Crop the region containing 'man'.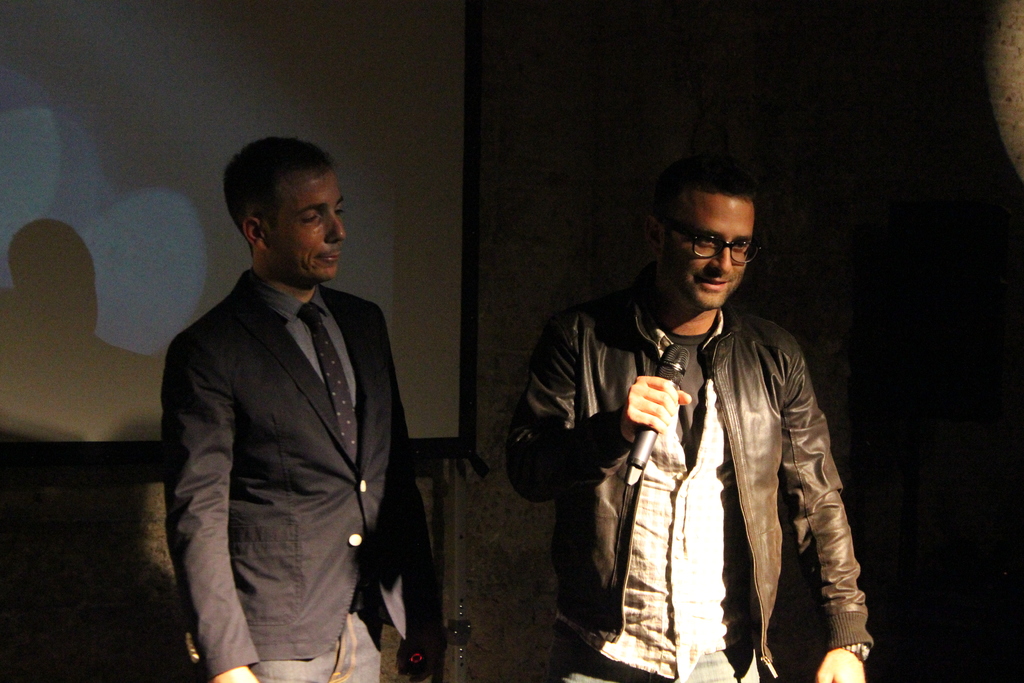
Crop region: {"left": 506, "top": 152, "right": 874, "bottom": 682}.
